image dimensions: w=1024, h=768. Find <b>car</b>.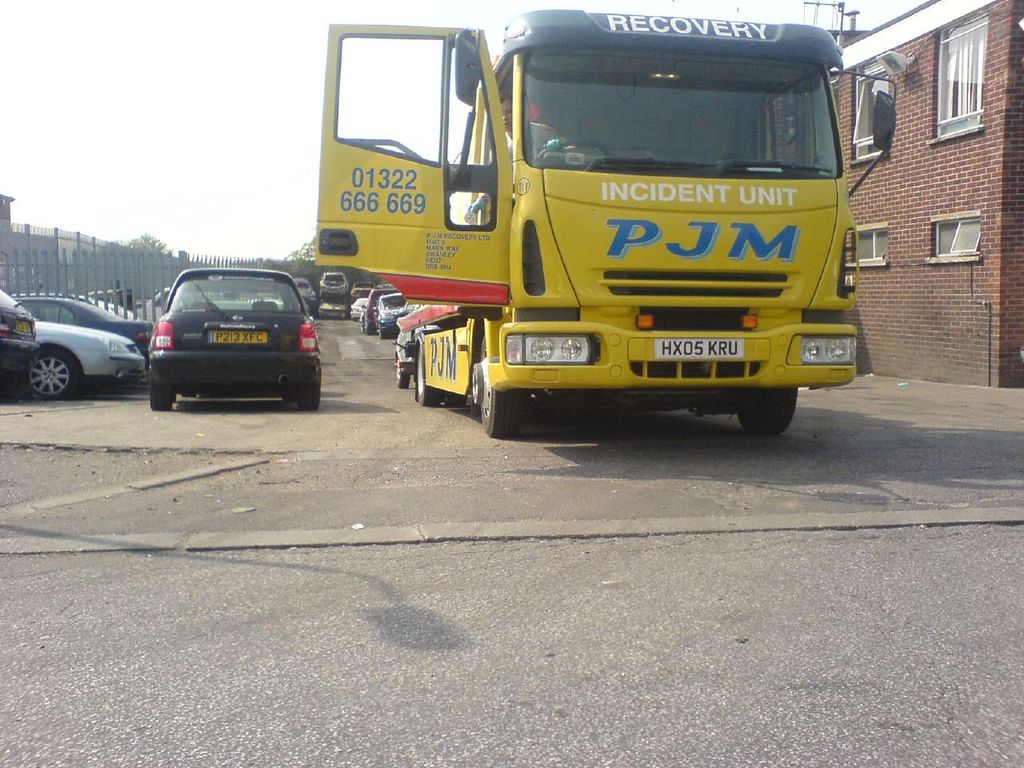
BBox(370, 293, 406, 337).
